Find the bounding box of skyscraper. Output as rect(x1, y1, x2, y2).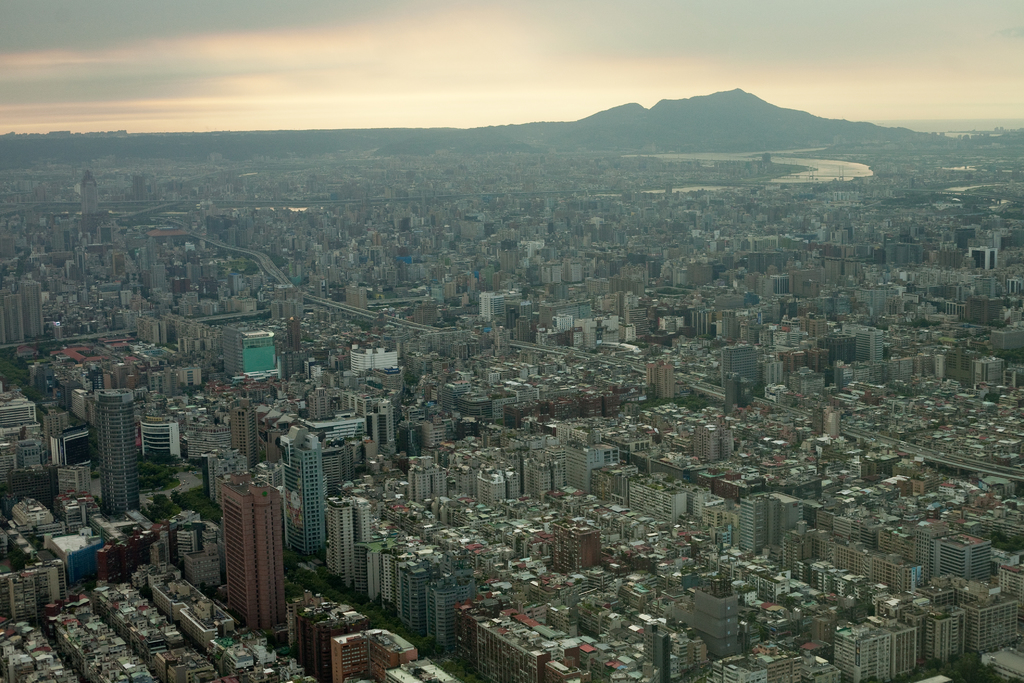
rect(228, 399, 268, 469).
